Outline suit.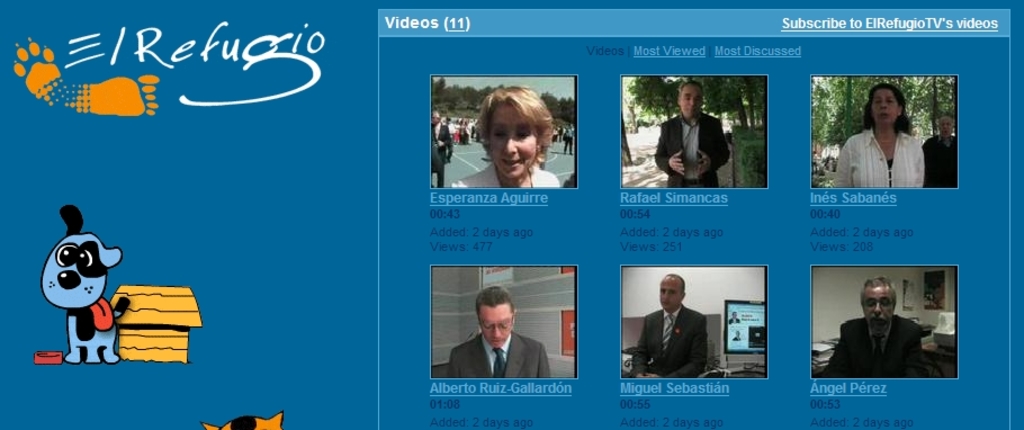
Outline: <bbox>639, 285, 724, 369</bbox>.
